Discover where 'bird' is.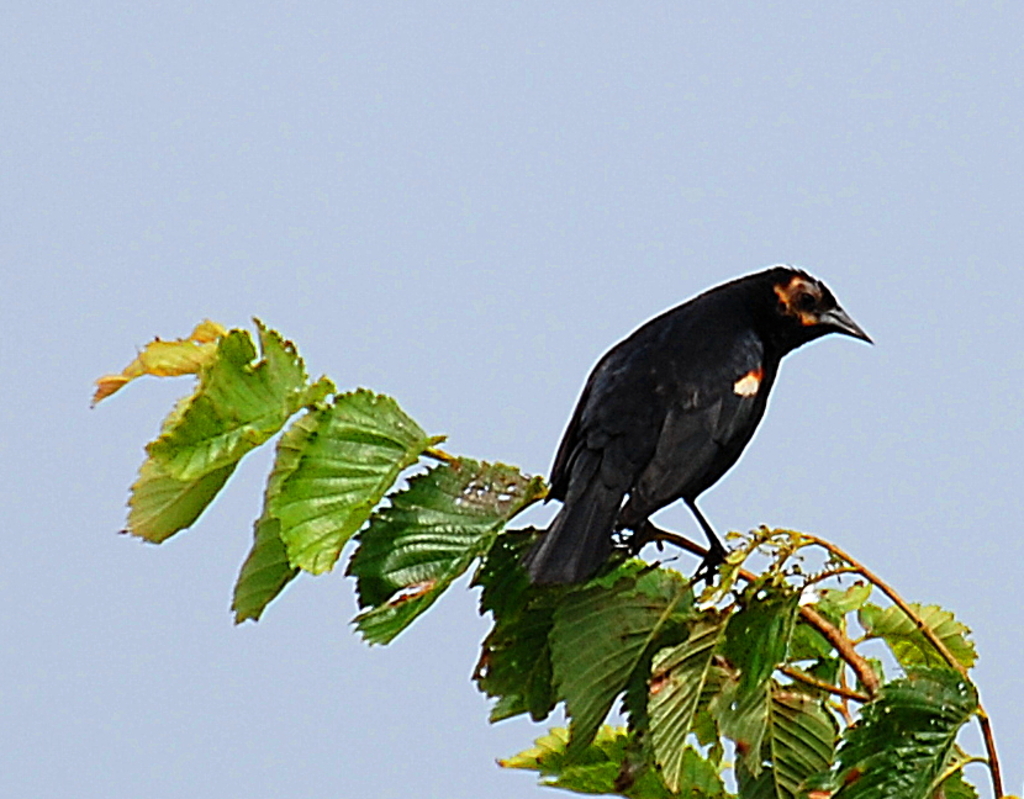
Discovered at 510/269/888/591.
